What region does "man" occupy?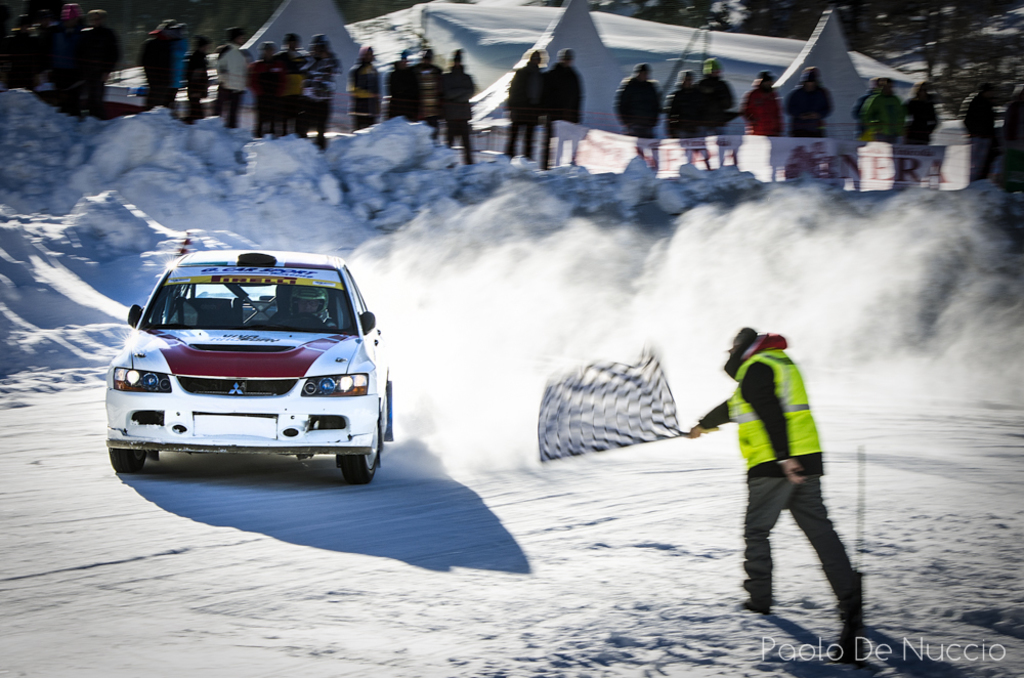
{"x1": 442, "y1": 46, "x2": 473, "y2": 163}.
